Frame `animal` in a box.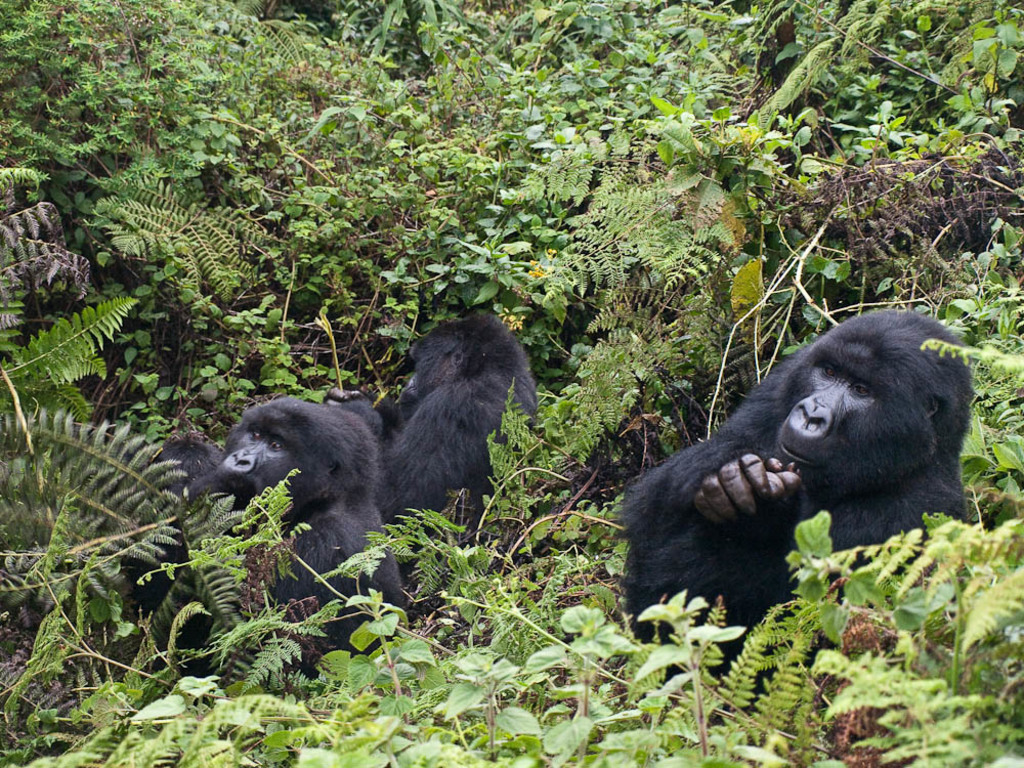
384/325/546/520.
